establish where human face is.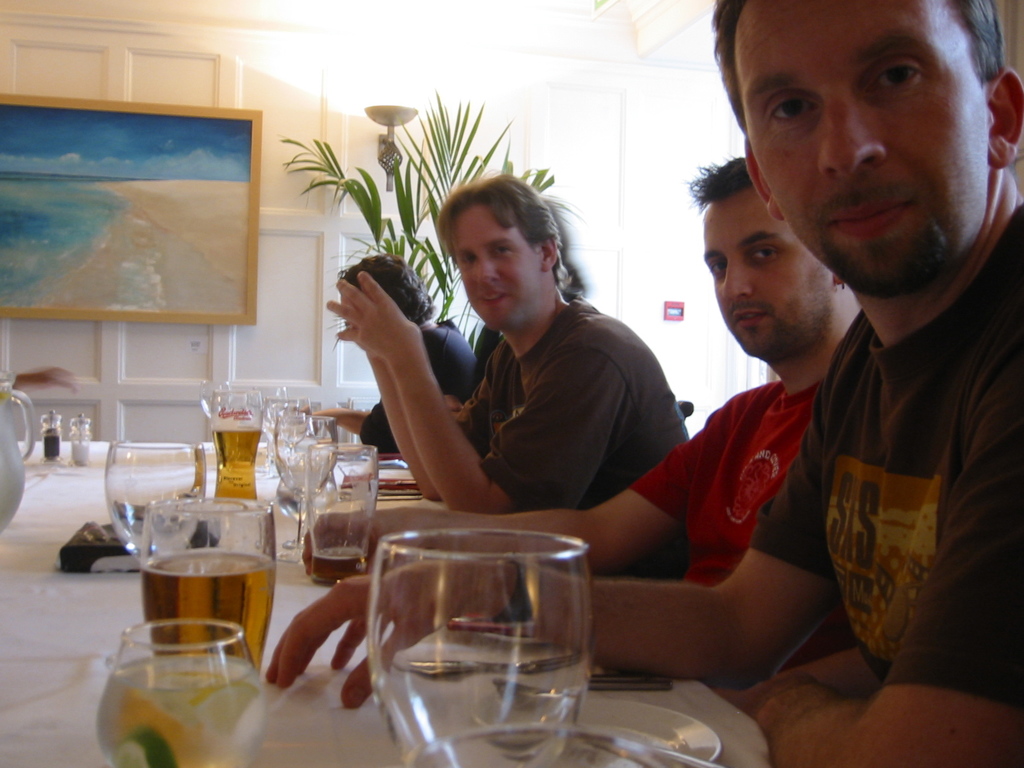
Established at box=[704, 193, 829, 355].
